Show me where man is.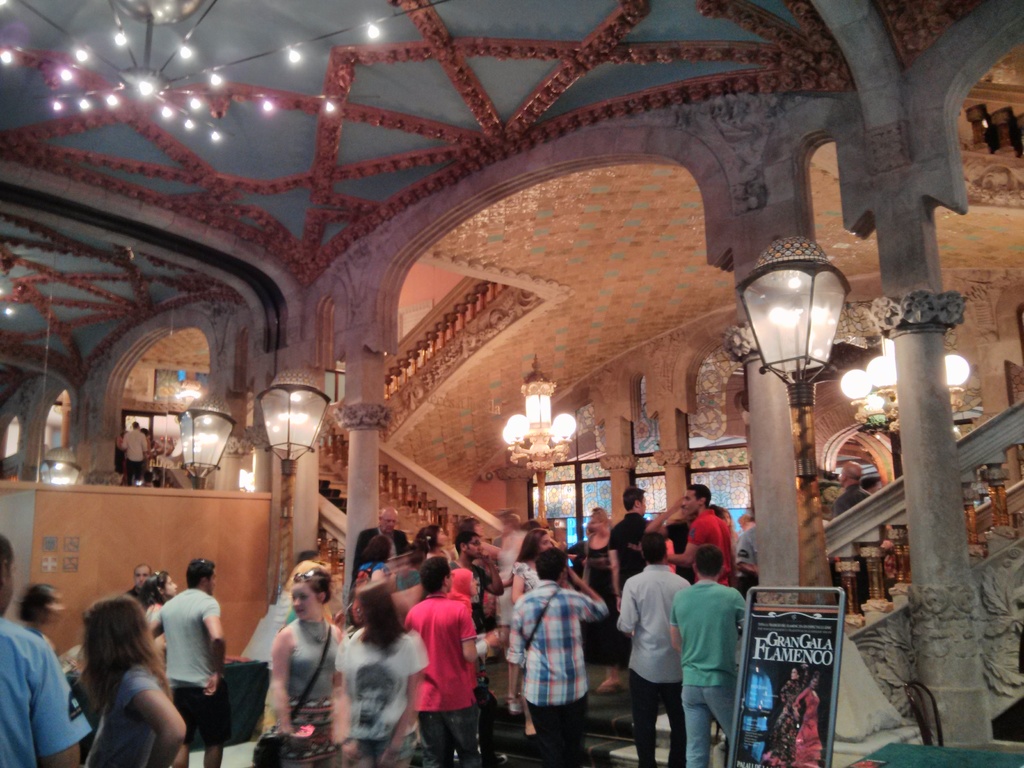
man is at detection(125, 563, 150, 596).
